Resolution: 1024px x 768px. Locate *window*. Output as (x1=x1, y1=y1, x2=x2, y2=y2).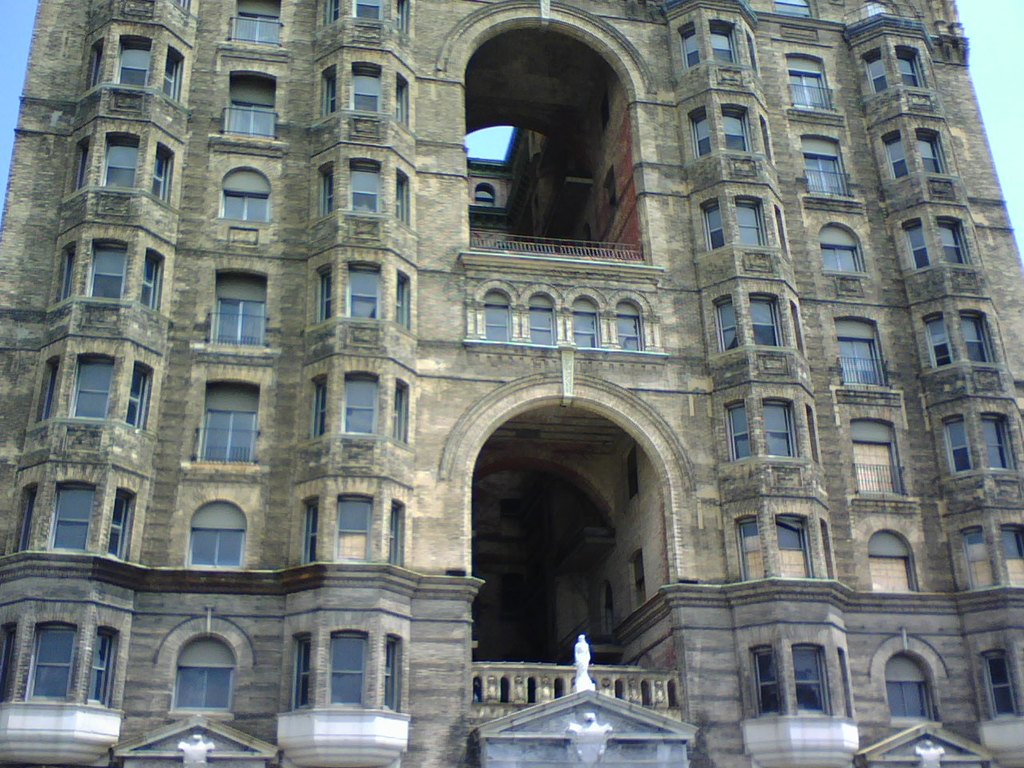
(x1=895, y1=56, x2=915, y2=98).
